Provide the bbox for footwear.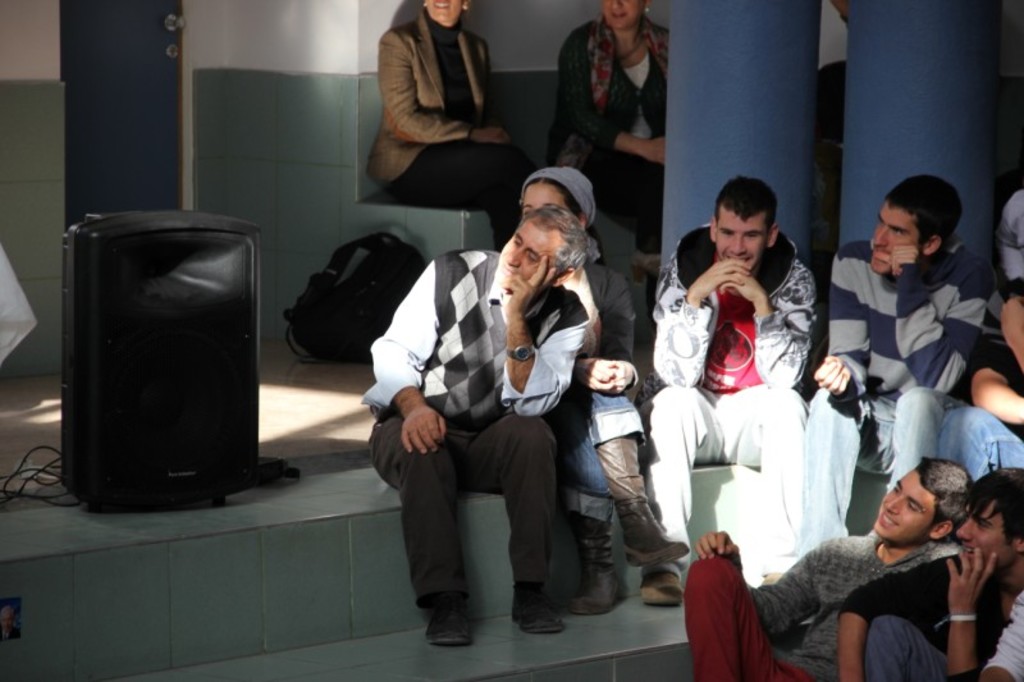
crop(759, 568, 786, 586).
